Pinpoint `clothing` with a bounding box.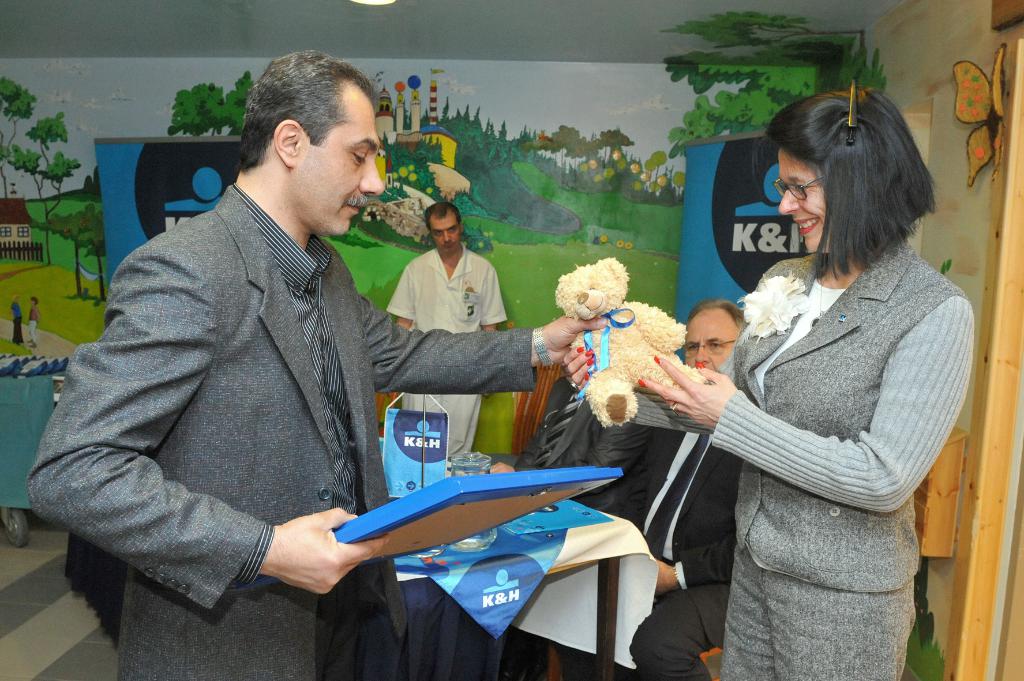
bbox=(581, 424, 741, 680).
